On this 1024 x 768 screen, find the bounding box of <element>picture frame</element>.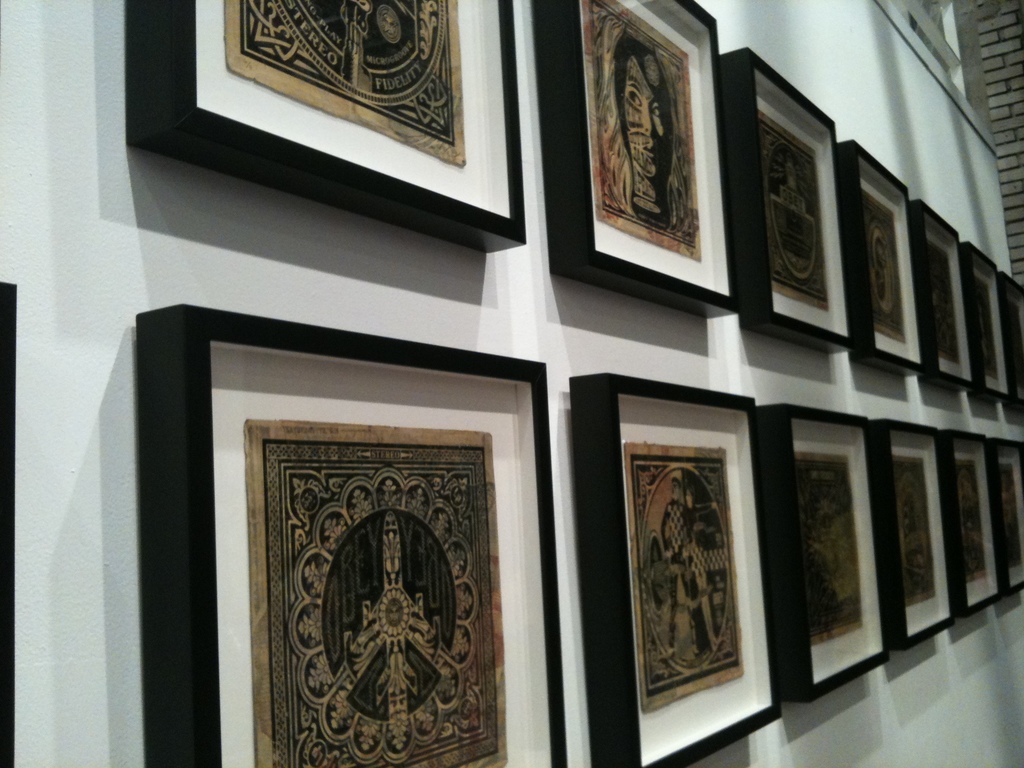
Bounding box: crop(566, 378, 782, 766).
